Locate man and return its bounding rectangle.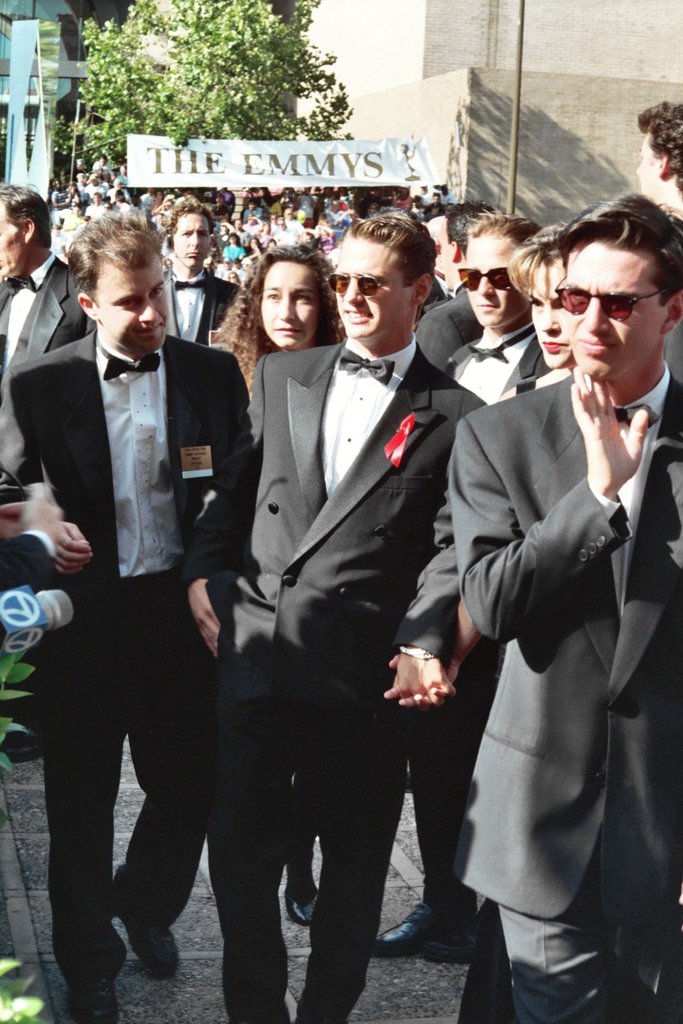
[x1=0, y1=180, x2=96, y2=760].
